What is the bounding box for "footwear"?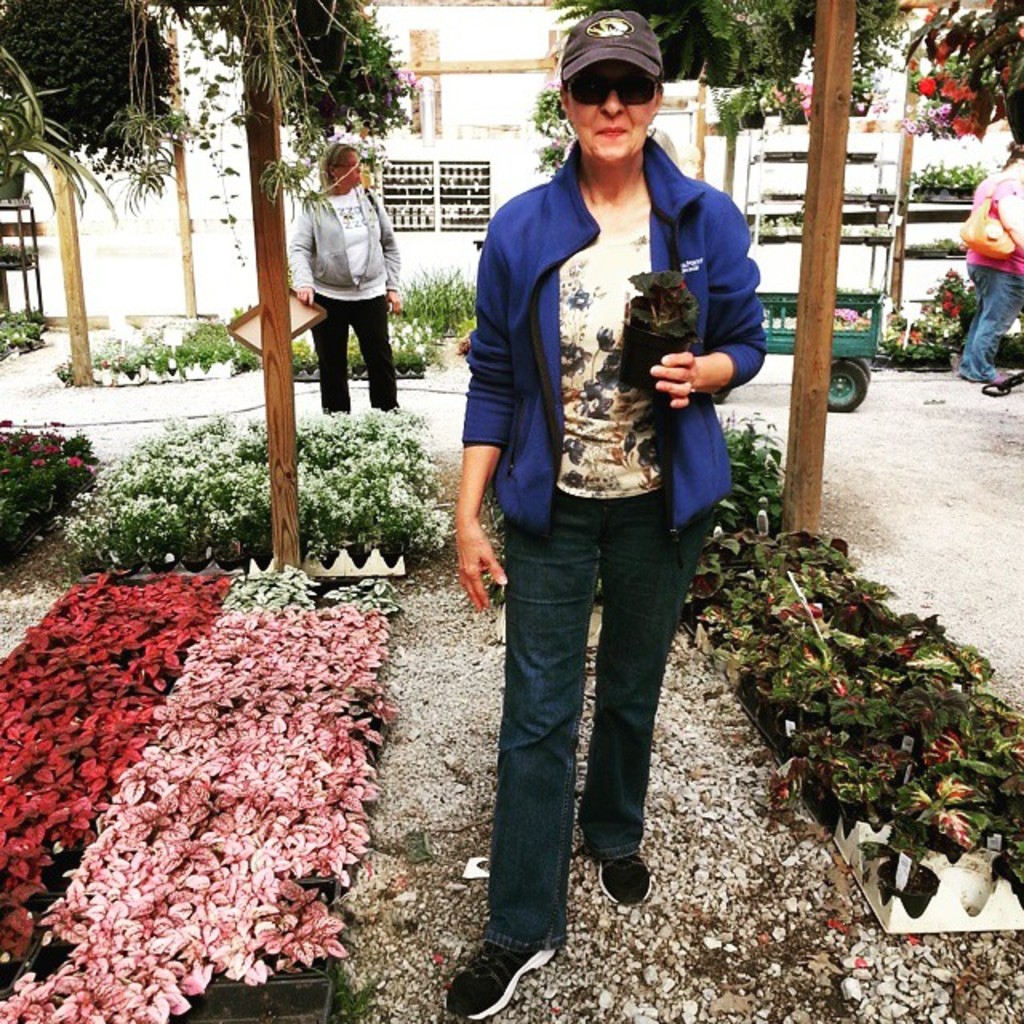
bbox=(446, 934, 558, 1021).
